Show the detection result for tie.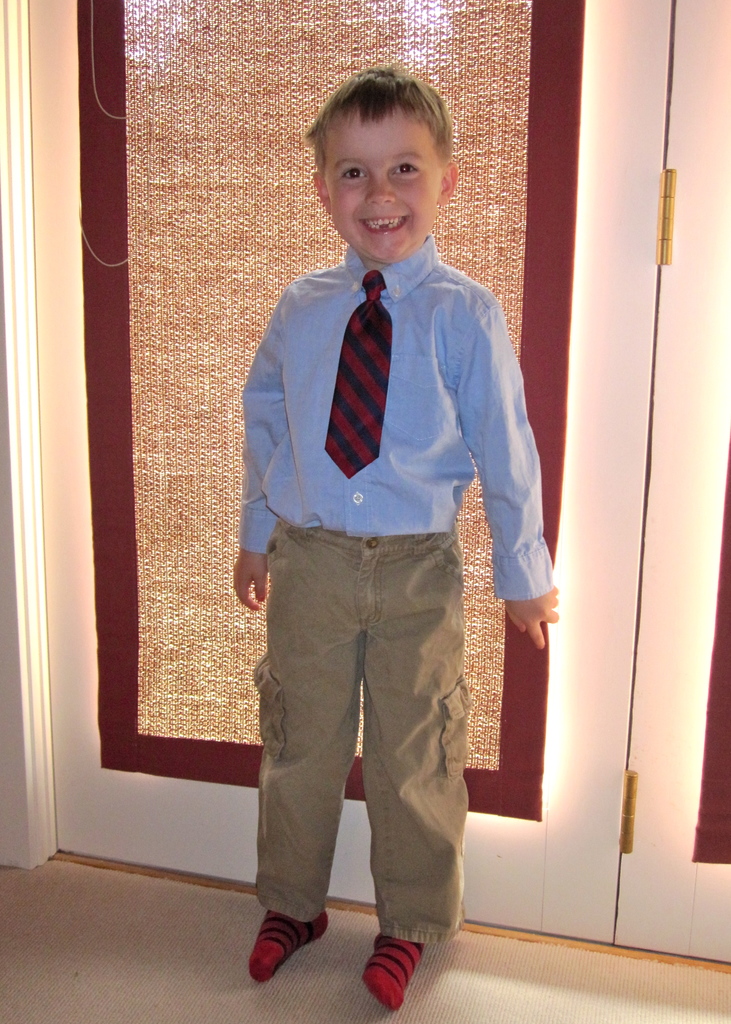
bbox=(322, 271, 397, 480).
